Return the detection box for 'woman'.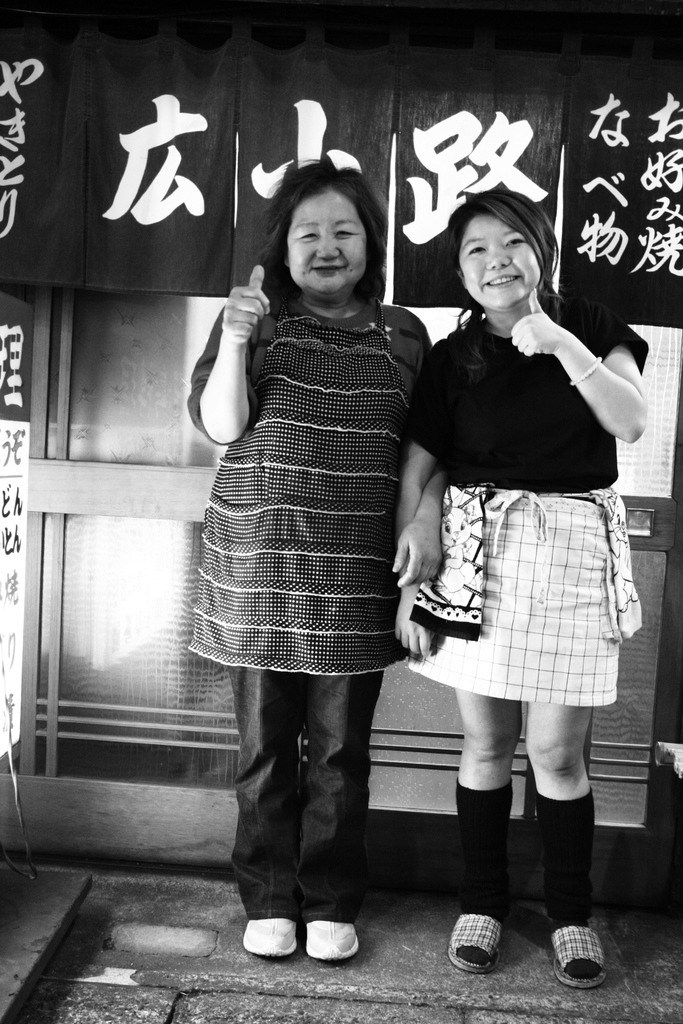
crop(383, 173, 646, 922).
